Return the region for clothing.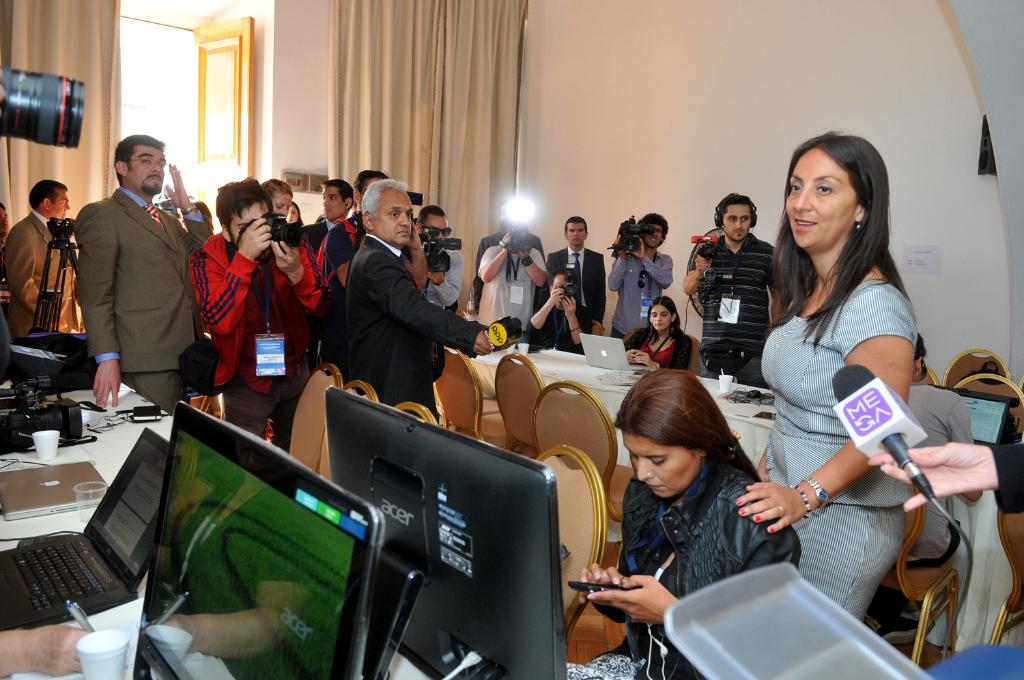
x1=527, y1=298, x2=574, y2=351.
